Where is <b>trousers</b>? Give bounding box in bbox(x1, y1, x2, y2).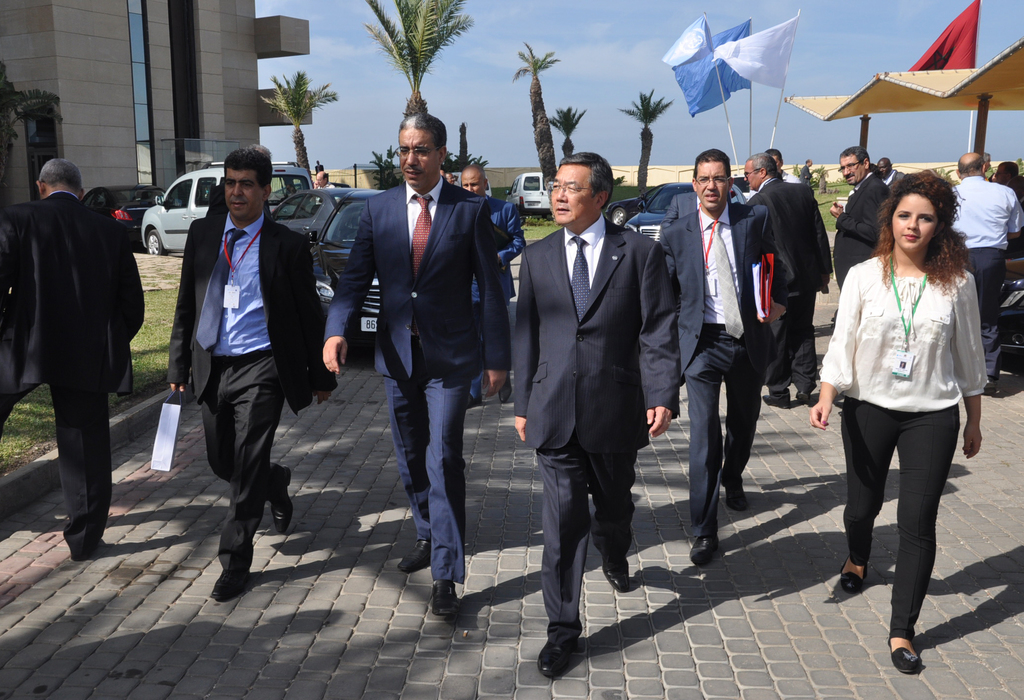
bbox(199, 347, 287, 575).
